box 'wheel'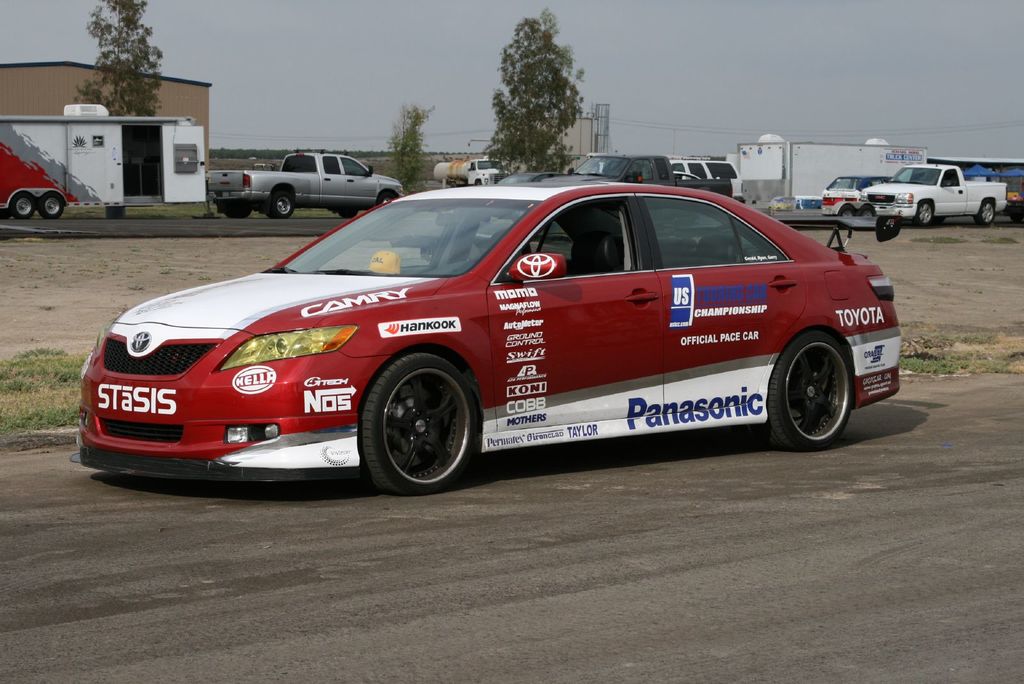
(left=364, top=355, right=475, bottom=488)
